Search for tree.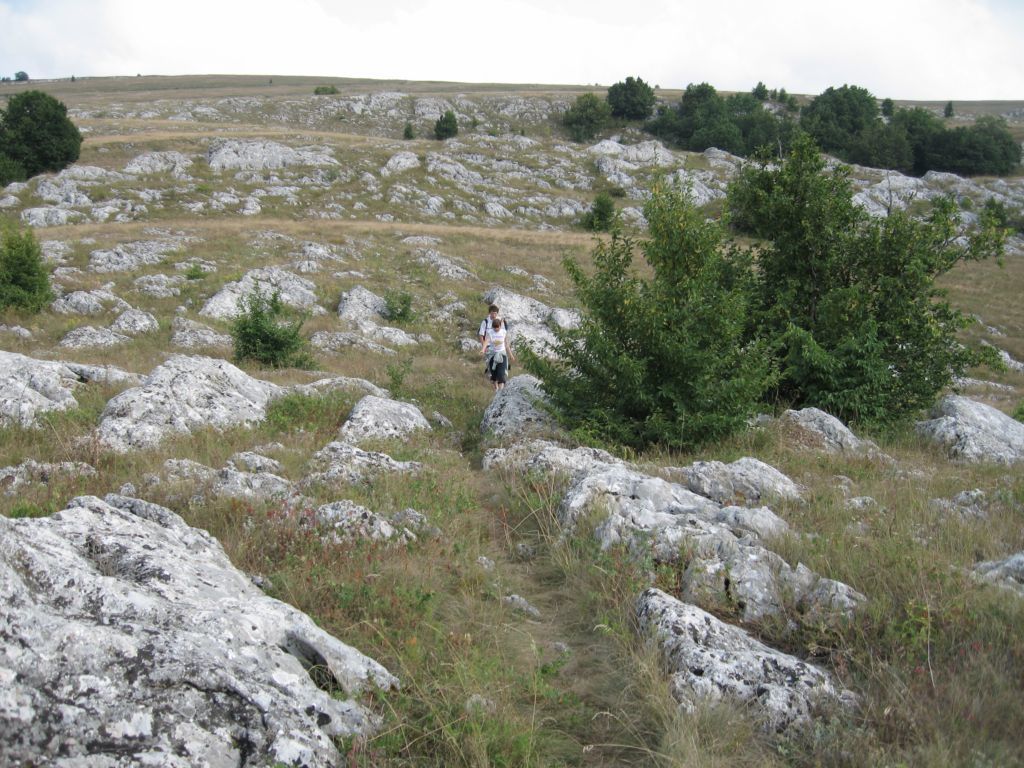
Found at detection(0, 91, 86, 187).
